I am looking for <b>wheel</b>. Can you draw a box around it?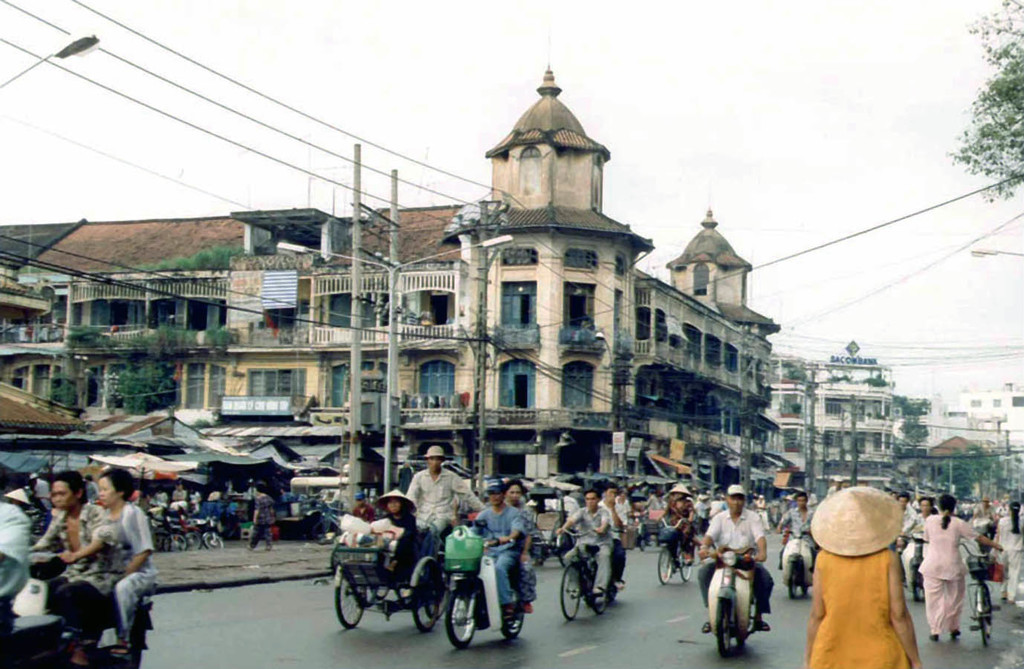
Sure, the bounding box is locate(714, 598, 730, 659).
